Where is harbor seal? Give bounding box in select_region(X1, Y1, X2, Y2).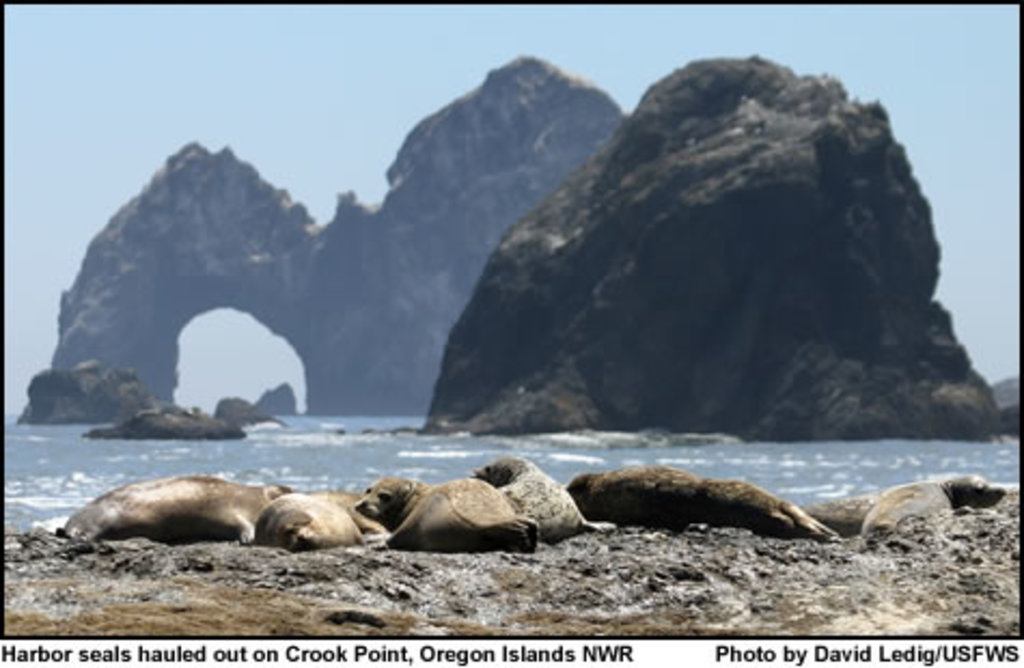
select_region(349, 472, 543, 554).
